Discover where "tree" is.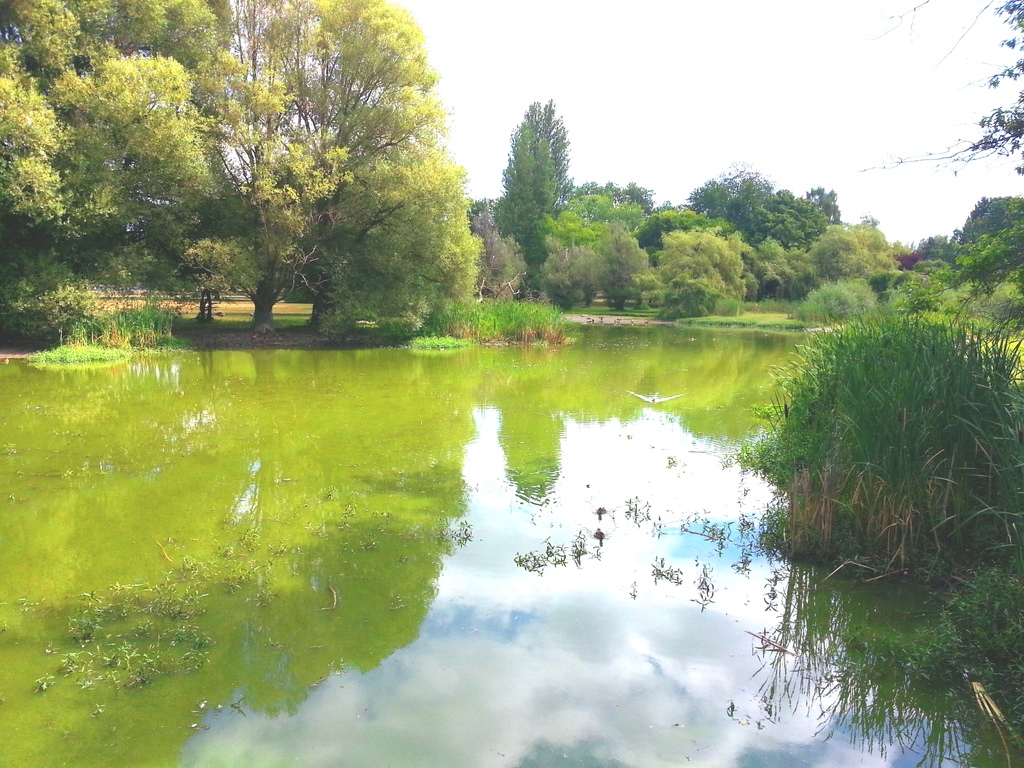
Discovered at region(893, 221, 1003, 315).
